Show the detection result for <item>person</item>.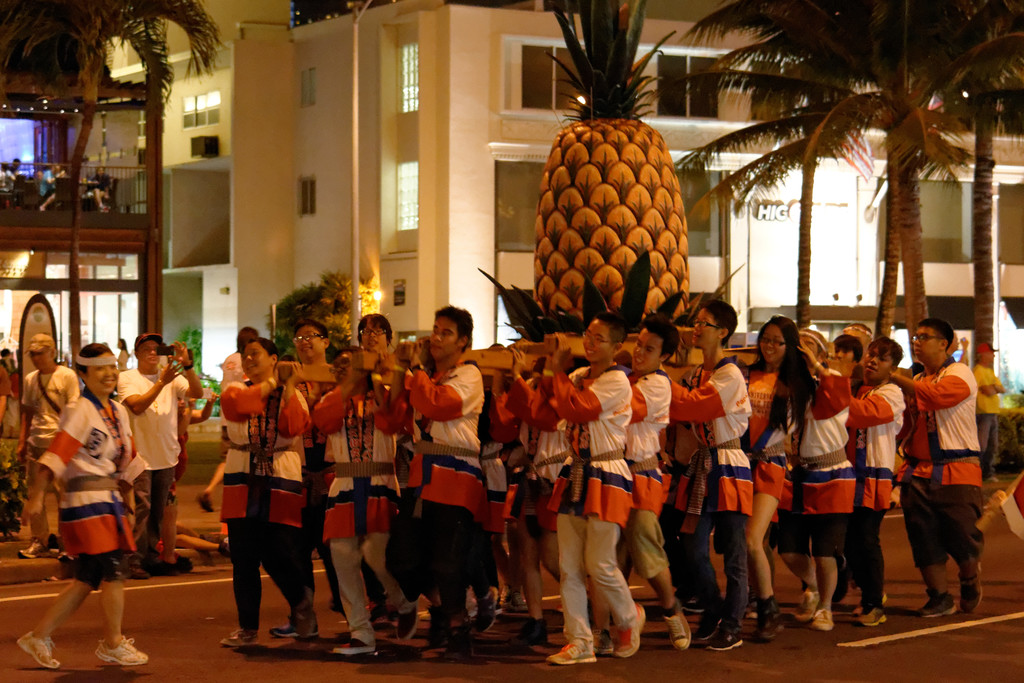
bbox(542, 311, 637, 663).
